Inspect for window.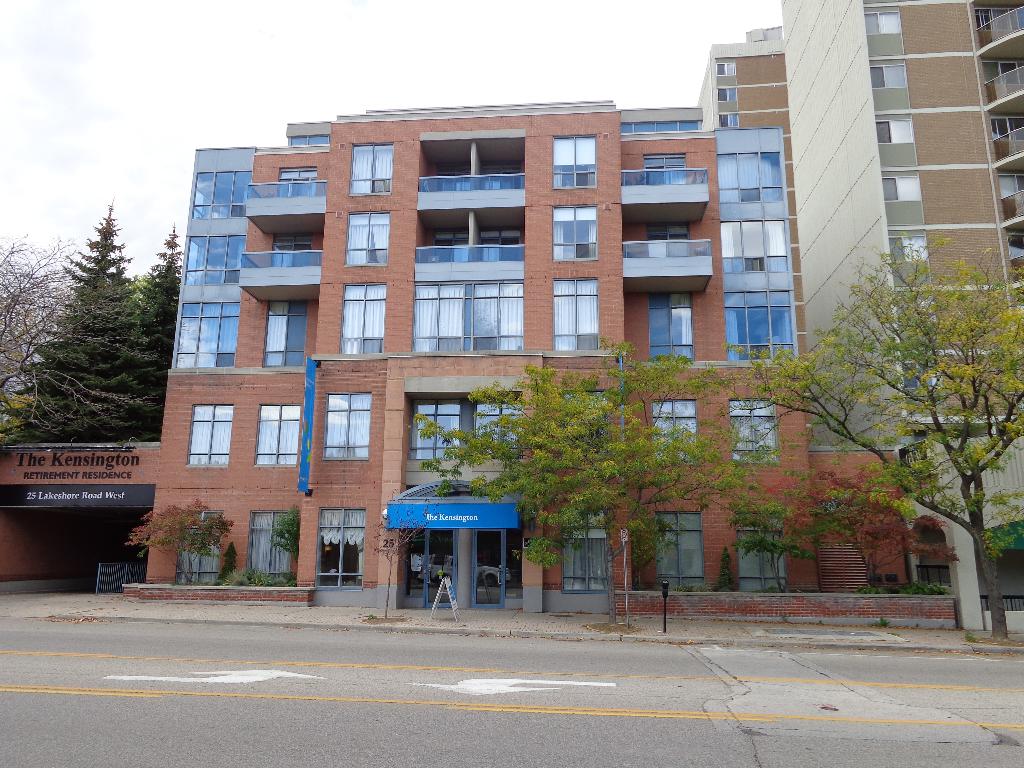
Inspection: region(553, 204, 598, 260).
